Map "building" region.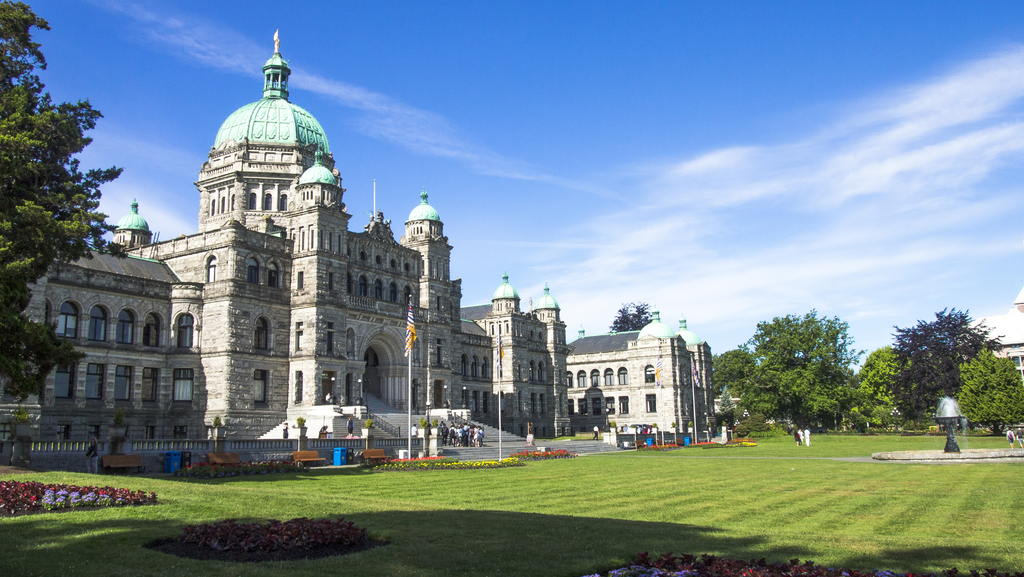
Mapped to 1/28/709/476.
